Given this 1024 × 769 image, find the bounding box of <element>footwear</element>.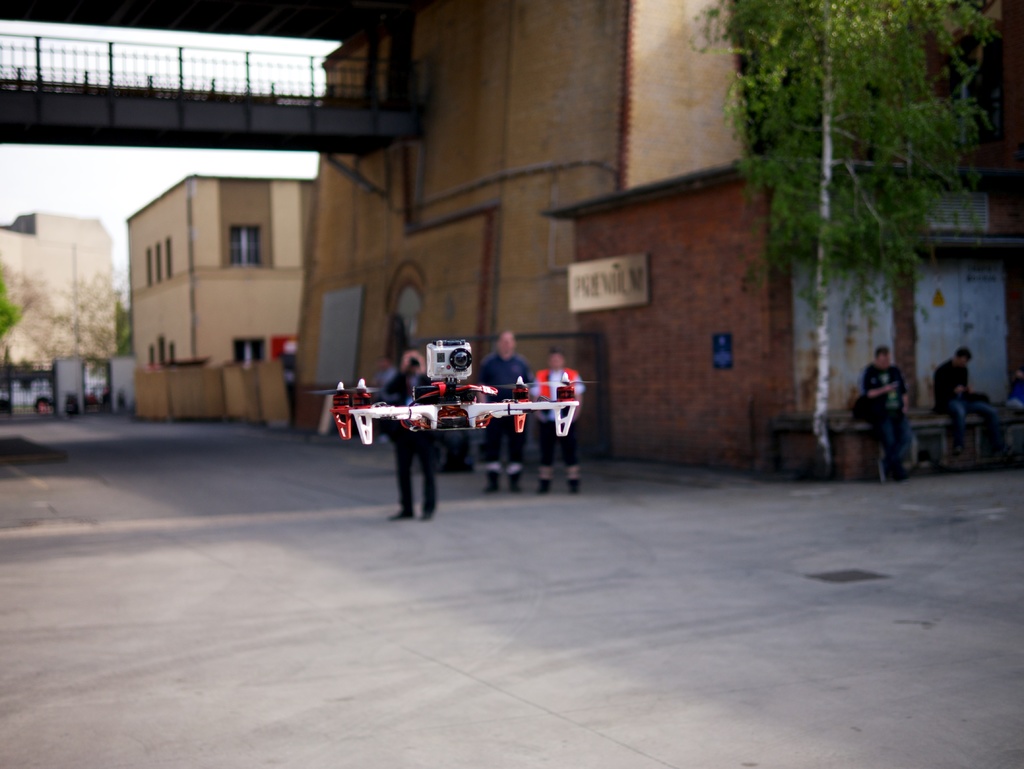
(left=536, top=478, right=553, bottom=492).
